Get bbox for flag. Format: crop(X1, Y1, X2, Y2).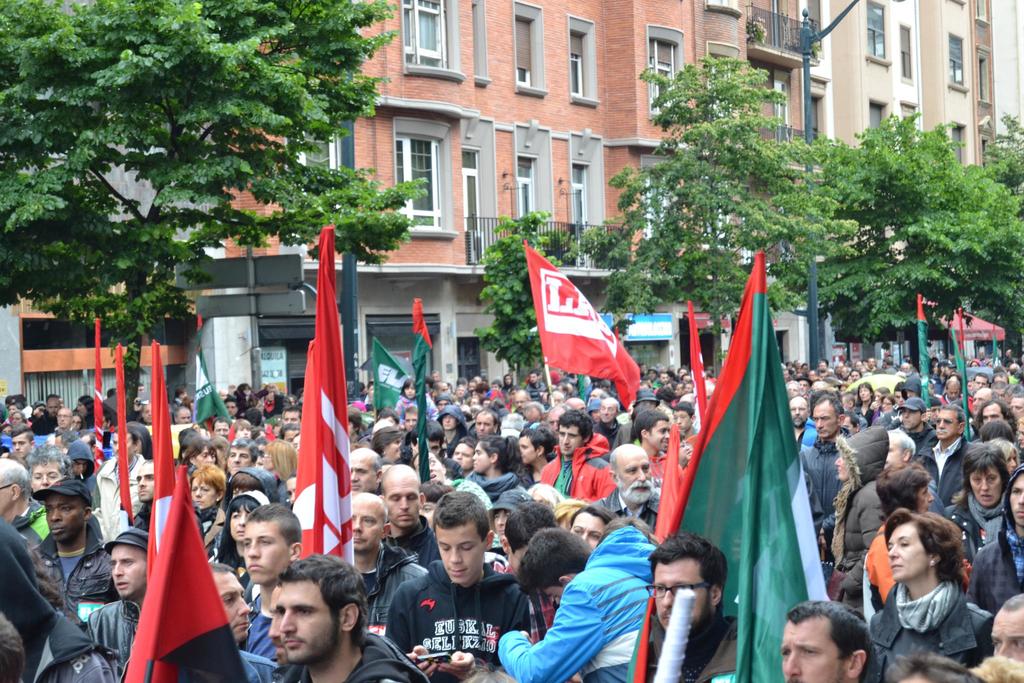
crop(691, 294, 709, 423).
